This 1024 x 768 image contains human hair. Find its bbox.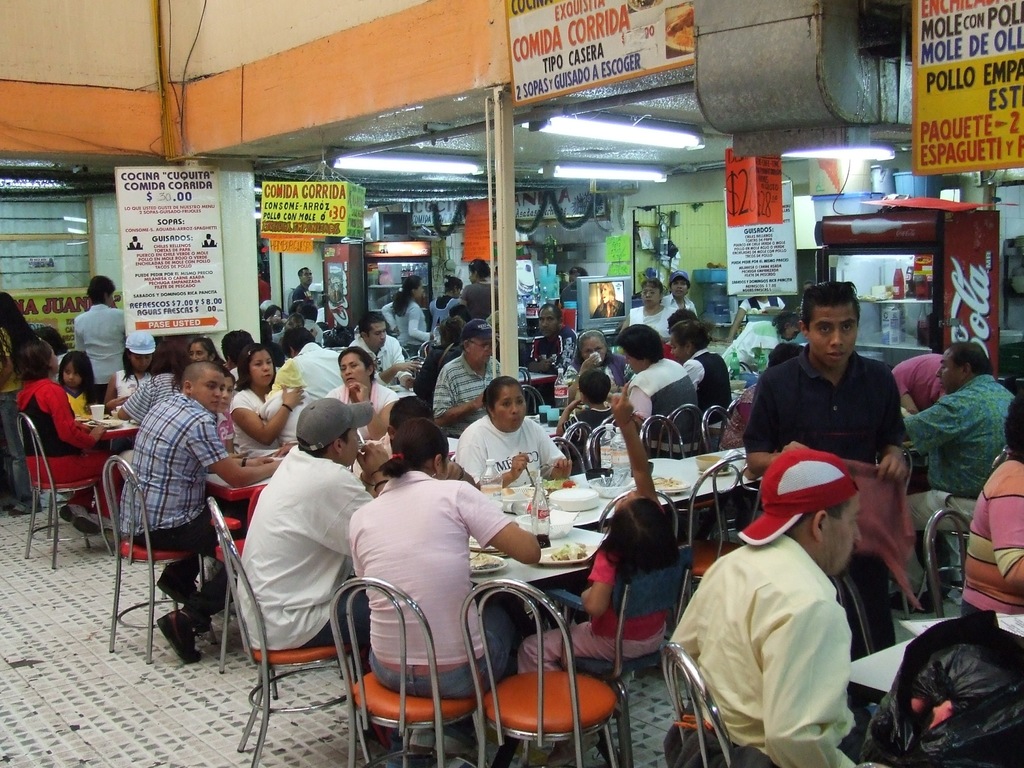
box=[44, 325, 75, 355].
